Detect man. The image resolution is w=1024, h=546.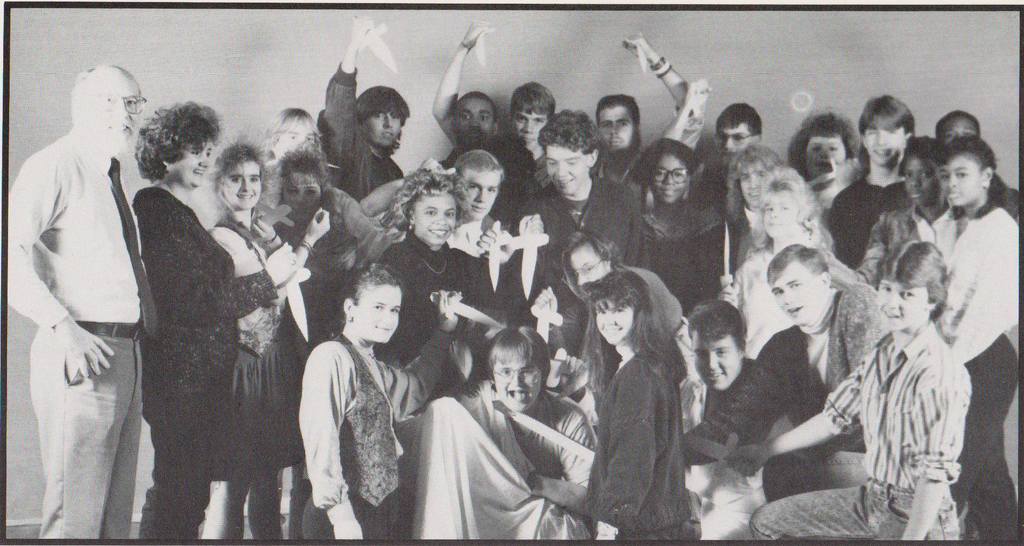
Rect(664, 75, 760, 207).
